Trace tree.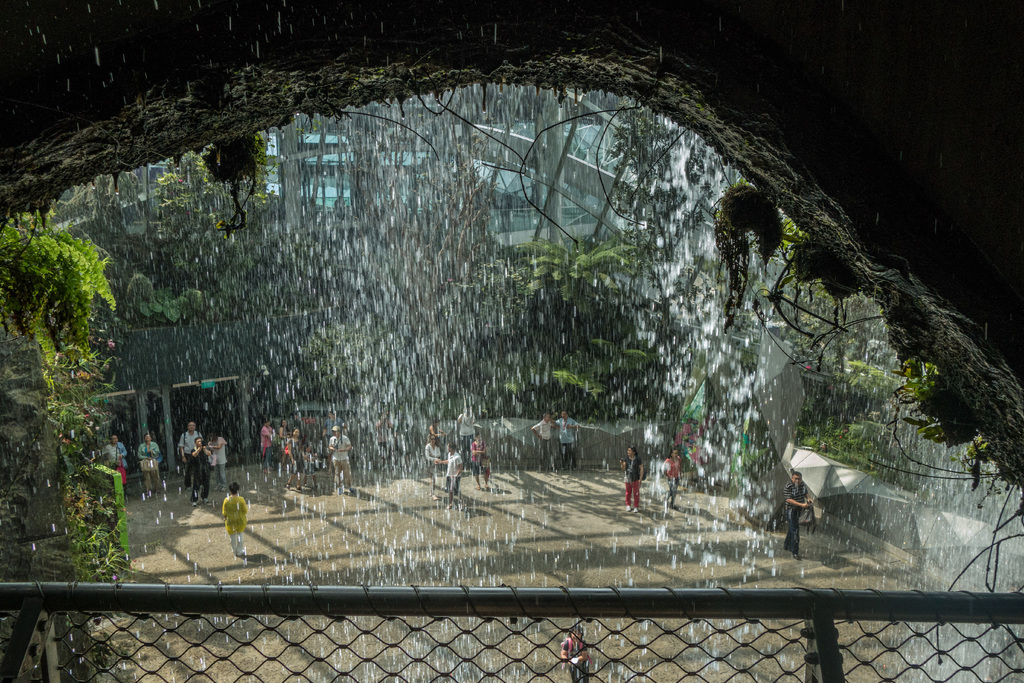
Traced to (x1=123, y1=144, x2=272, y2=472).
